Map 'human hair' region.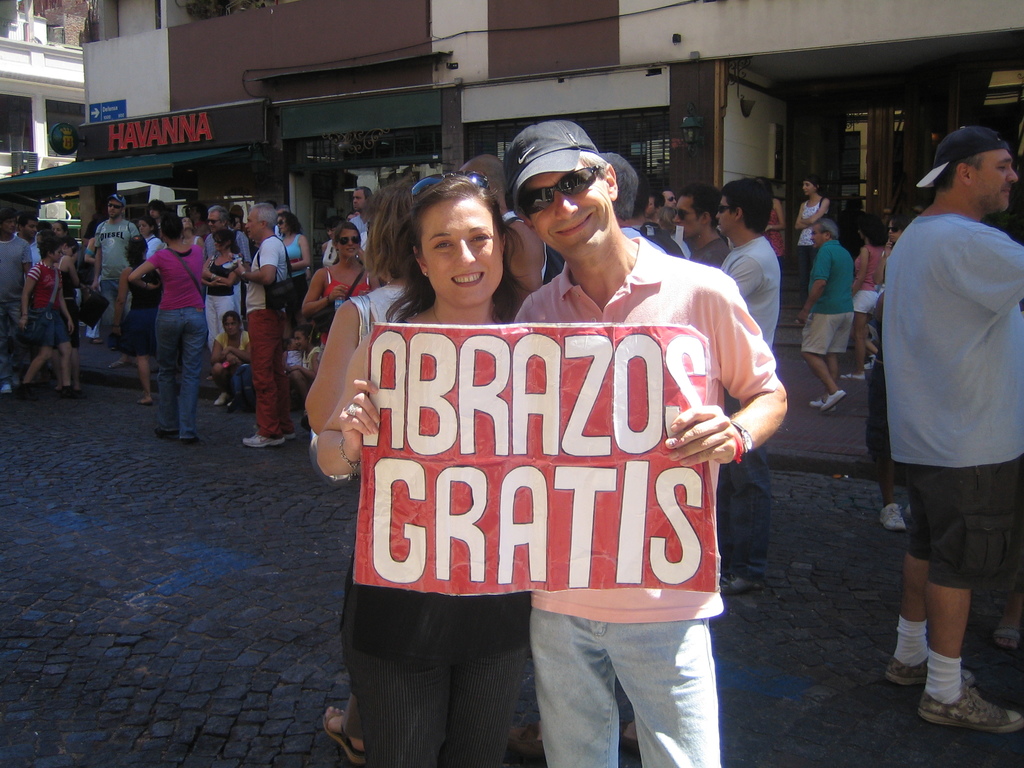
Mapped to bbox=[330, 220, 360, 262].
